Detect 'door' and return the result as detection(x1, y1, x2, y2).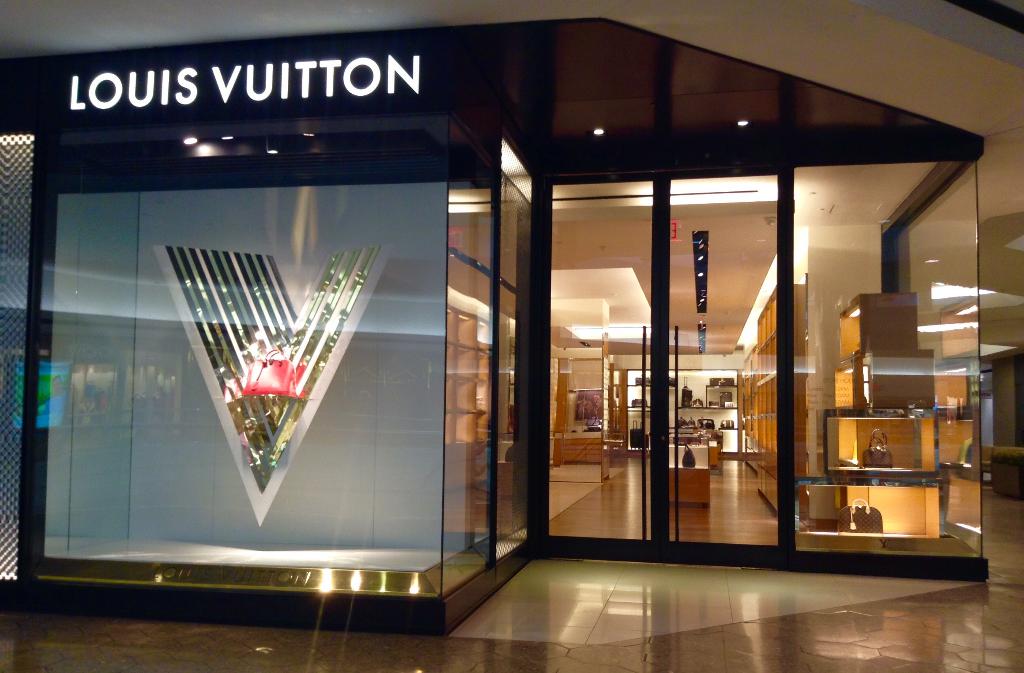
detection(525, 130, 812, 583).
